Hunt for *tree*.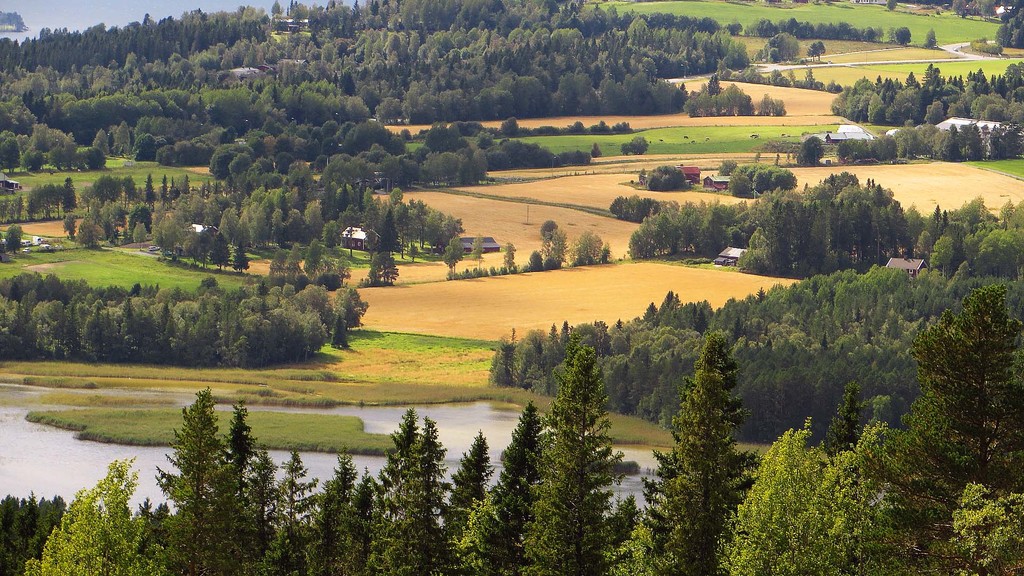
Hunted down at left=662, top=303, right=760, bottom=552.
